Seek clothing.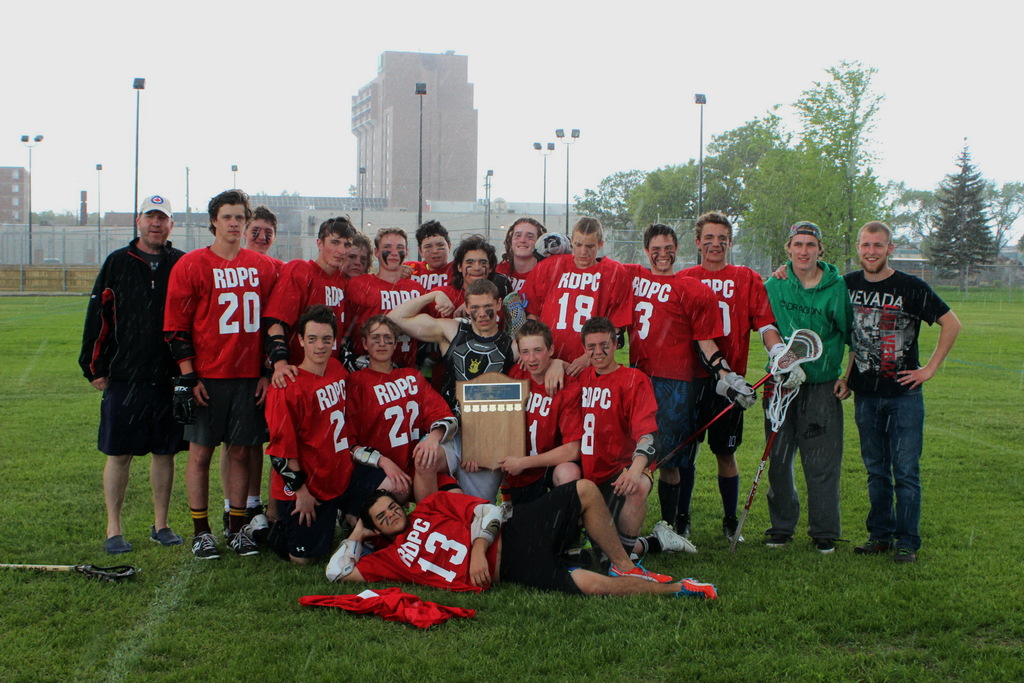
164/236/287/440.
